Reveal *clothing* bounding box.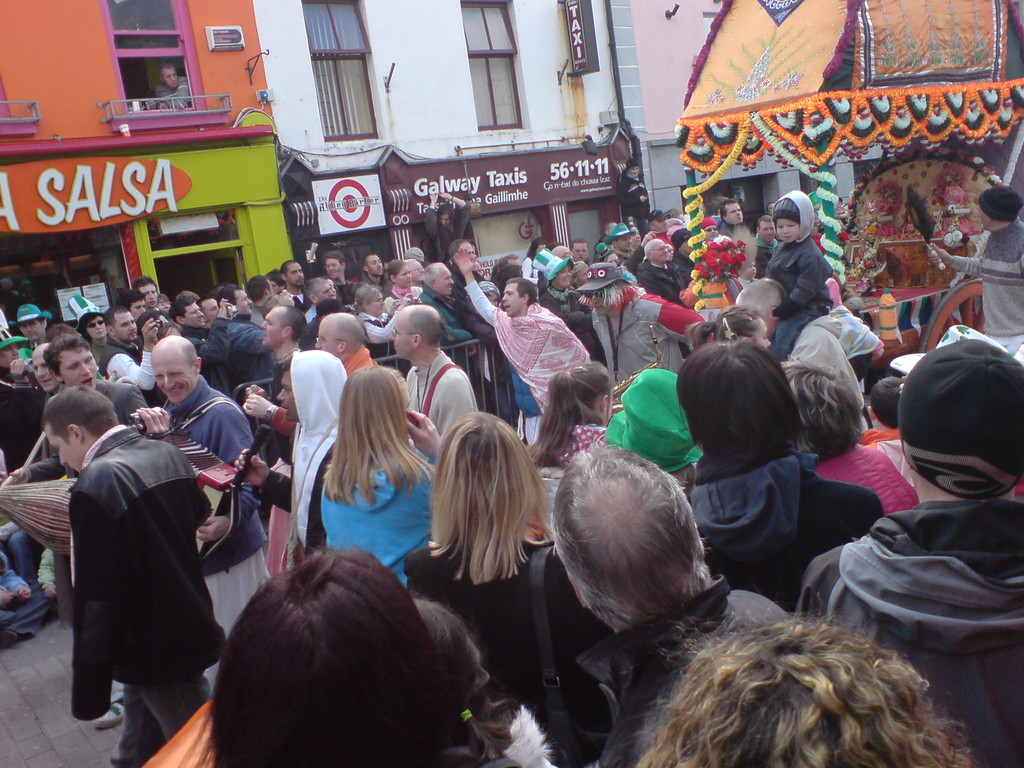
Revealed: 692,444,893,634.
